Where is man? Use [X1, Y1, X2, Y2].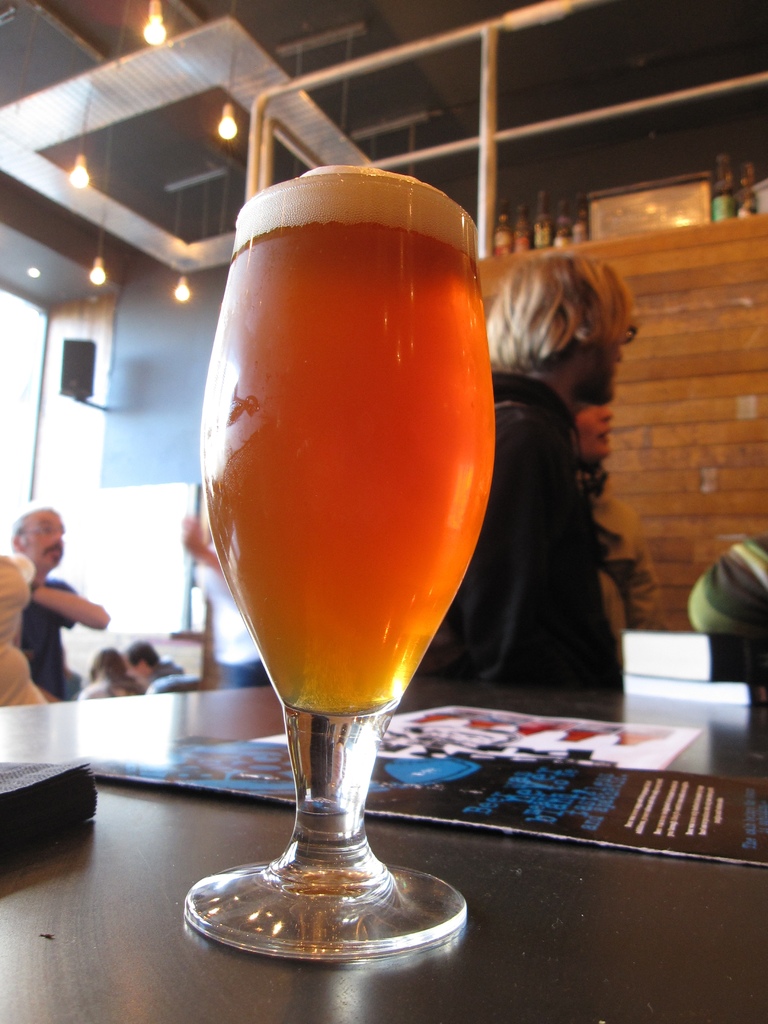
[120, 638, 188, 685].
